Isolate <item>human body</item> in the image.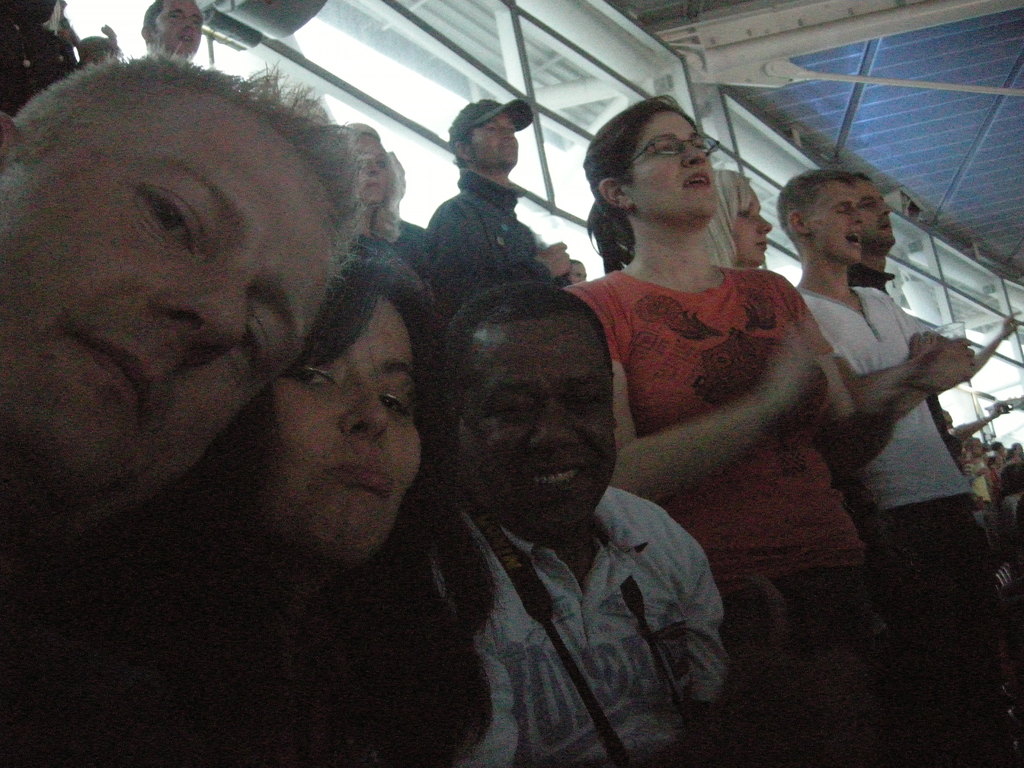
Isolated region: x1=782 y1=170 x2=1023 y2=767.
